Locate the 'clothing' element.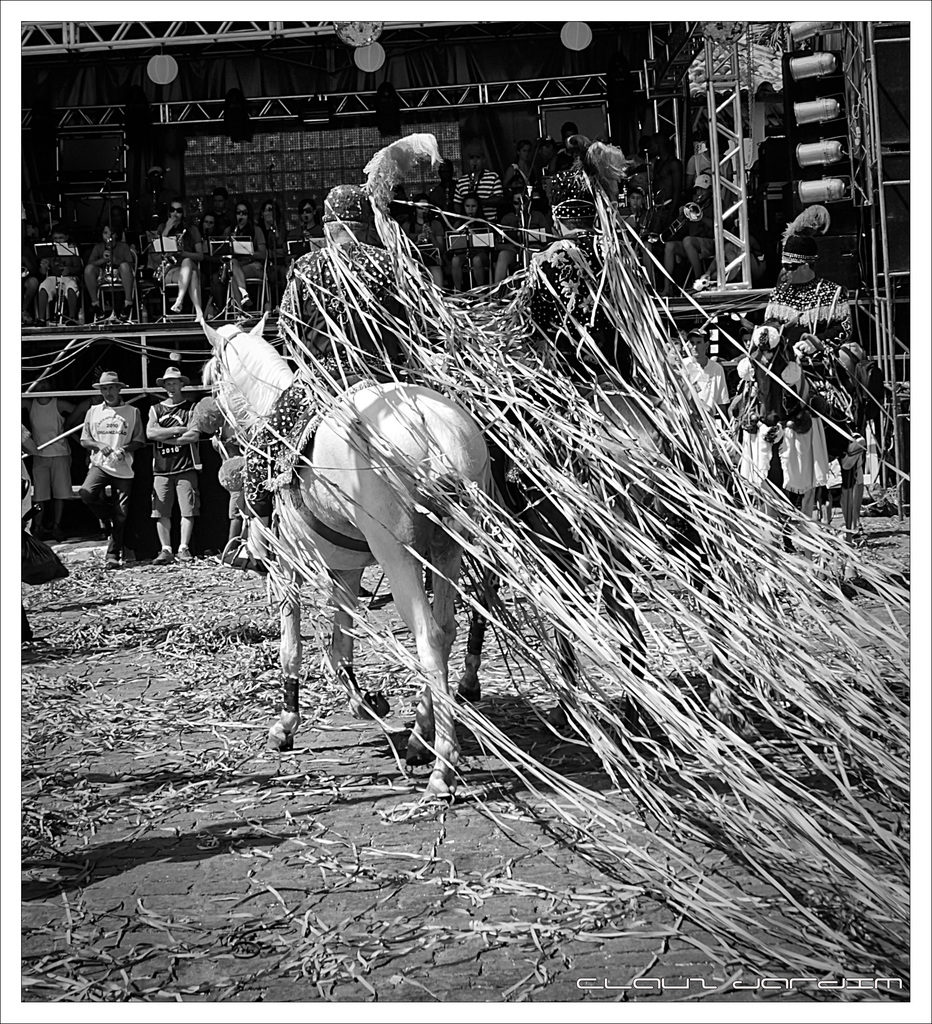
Element bbox: [756,283,885,447].
